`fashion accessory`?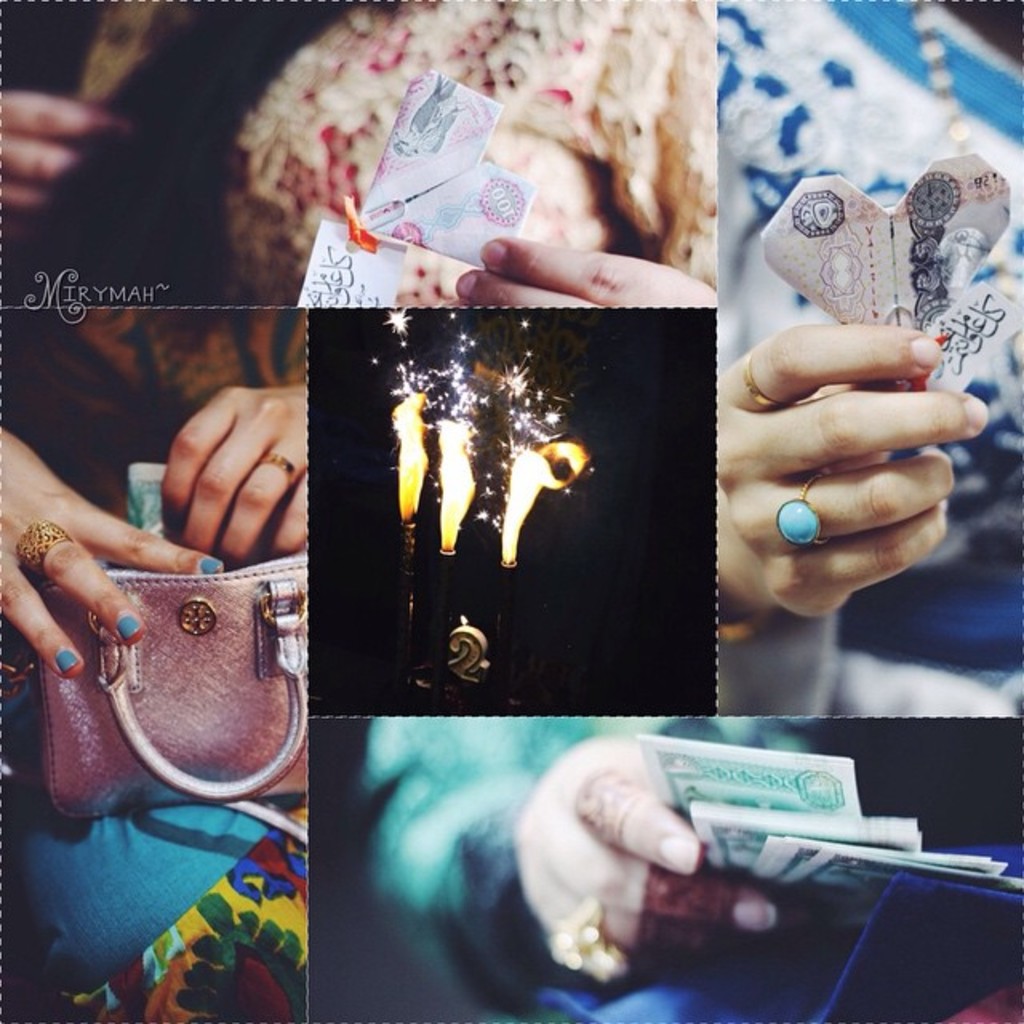
crop(544, 902, 621, 982)
